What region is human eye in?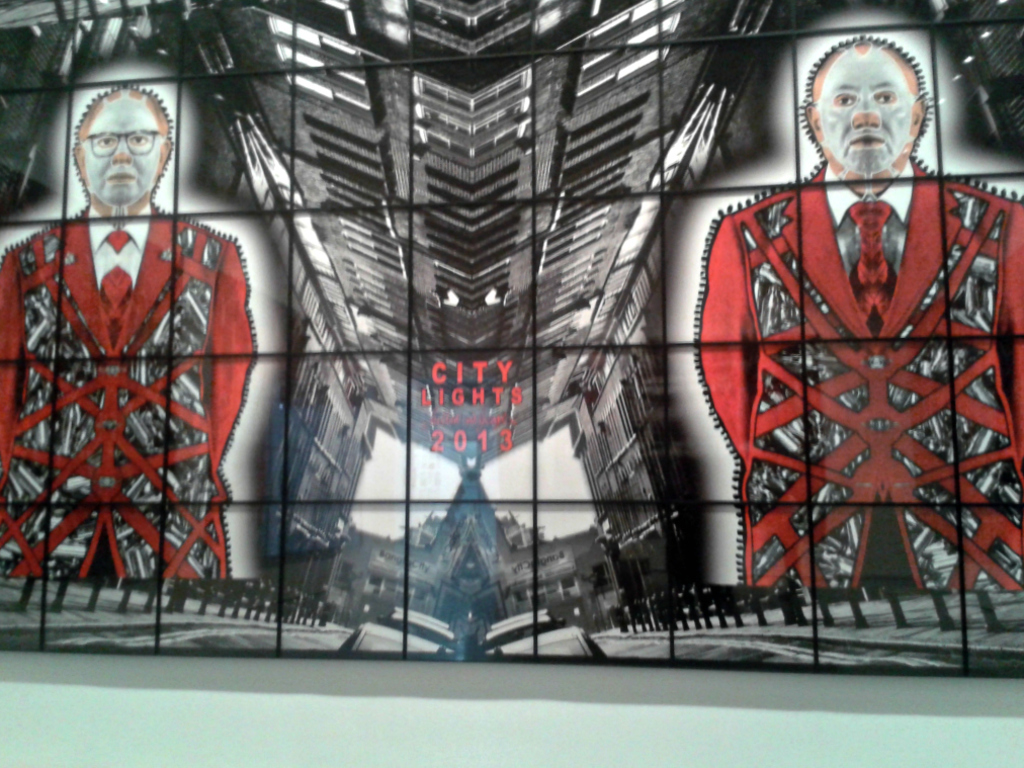
rect(871, 83, 898, 107).
